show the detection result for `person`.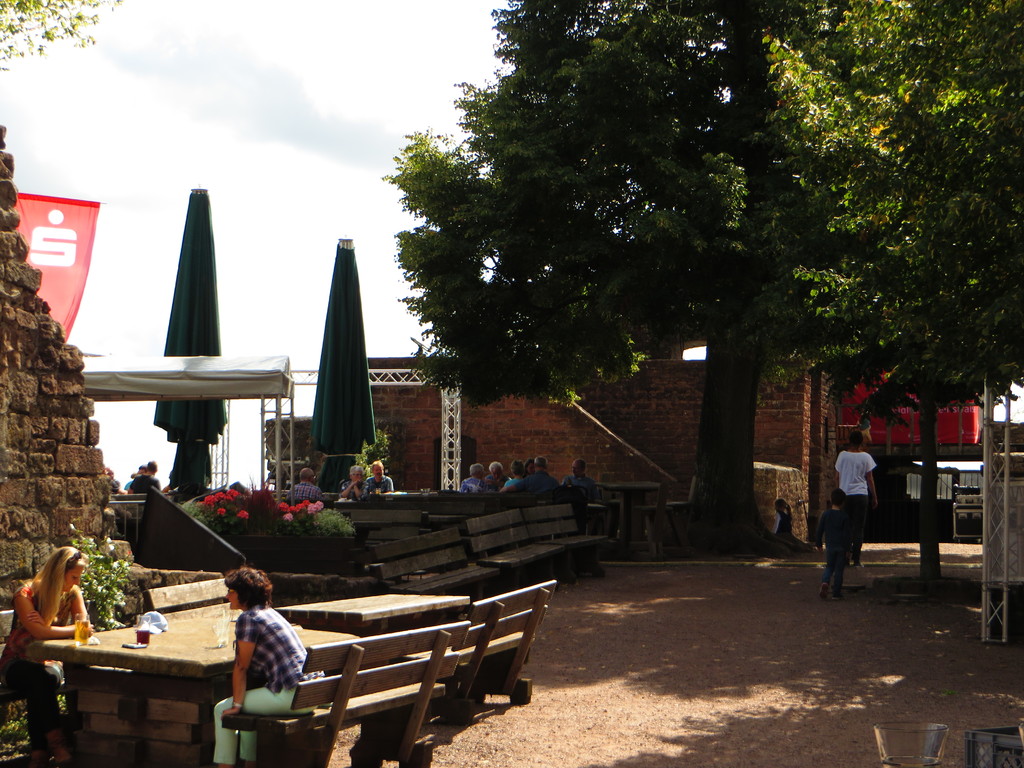
select_region(205, 563, 328, 764).
